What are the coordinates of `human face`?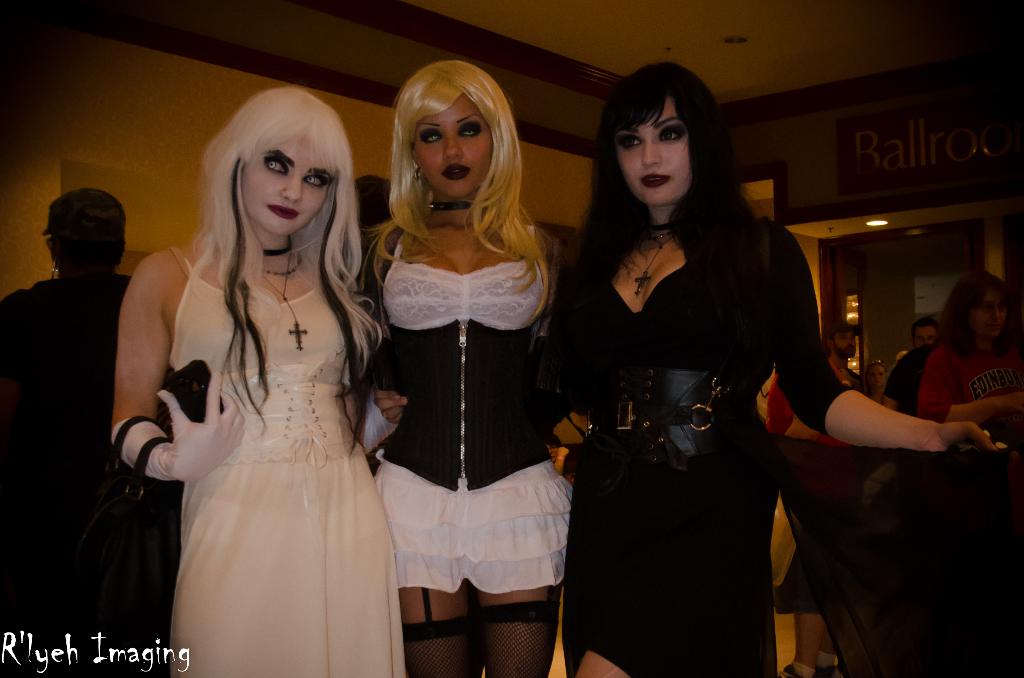
(868,367,885,386).
